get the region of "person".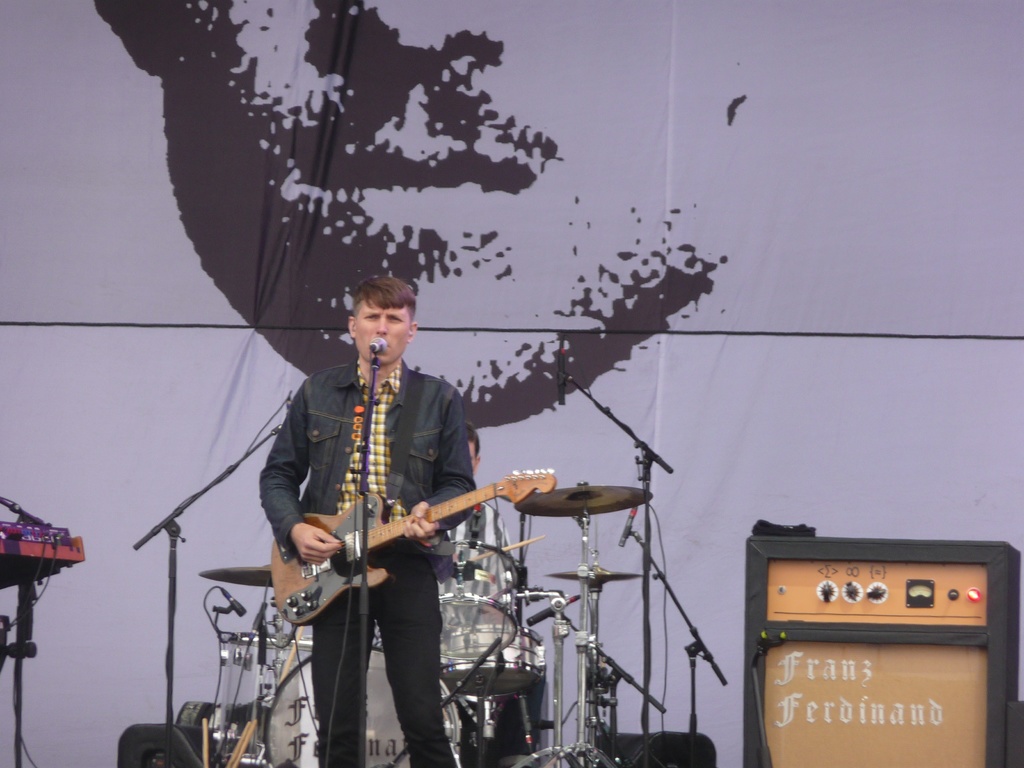
select_region(258, 276, 477, 767).
